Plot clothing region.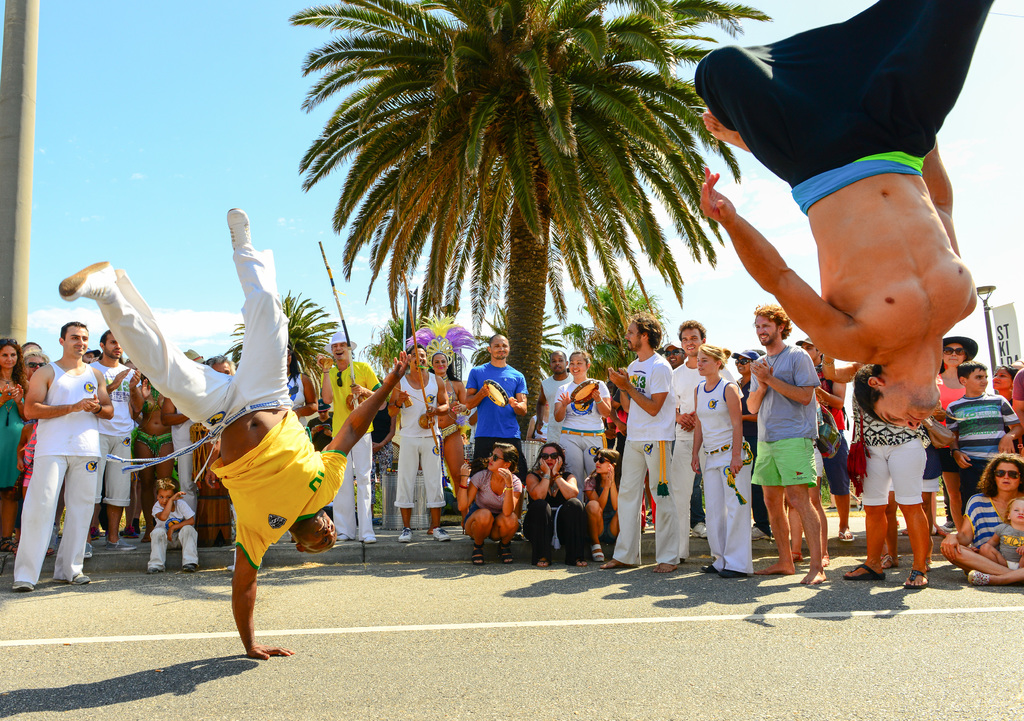
Plotted at box(525, 465, 591, 555).
